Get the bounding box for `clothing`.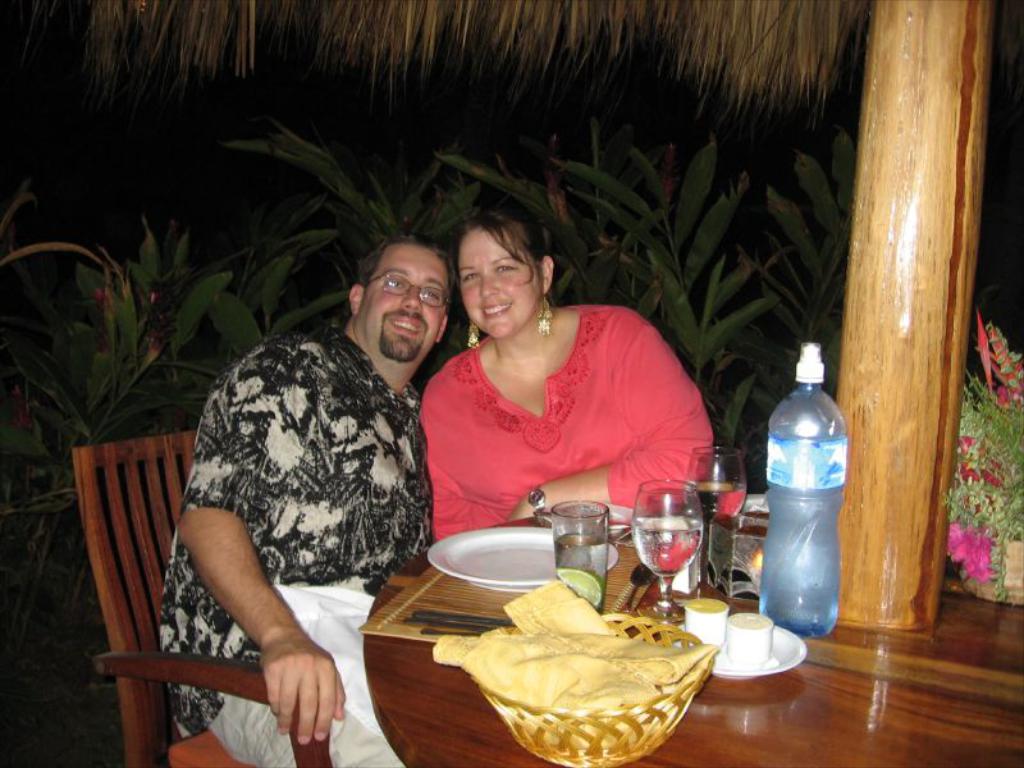
box(420, 312, 694, 532).
